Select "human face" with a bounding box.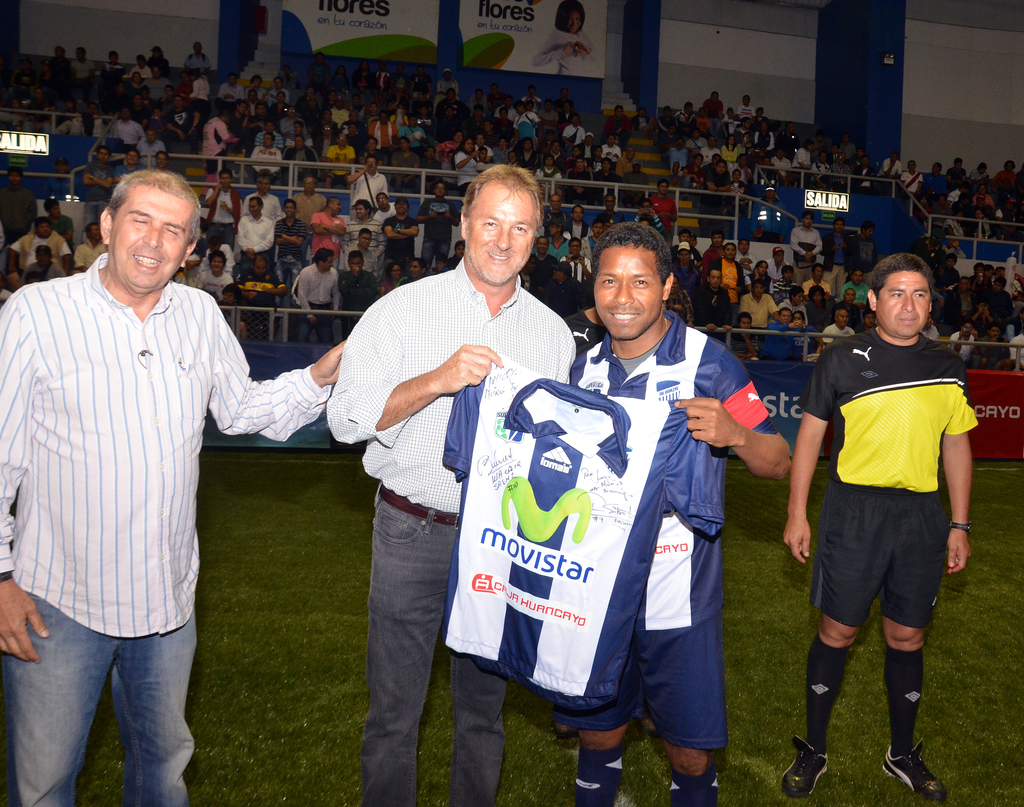
<region>477, 150, 487, 159</region>.
